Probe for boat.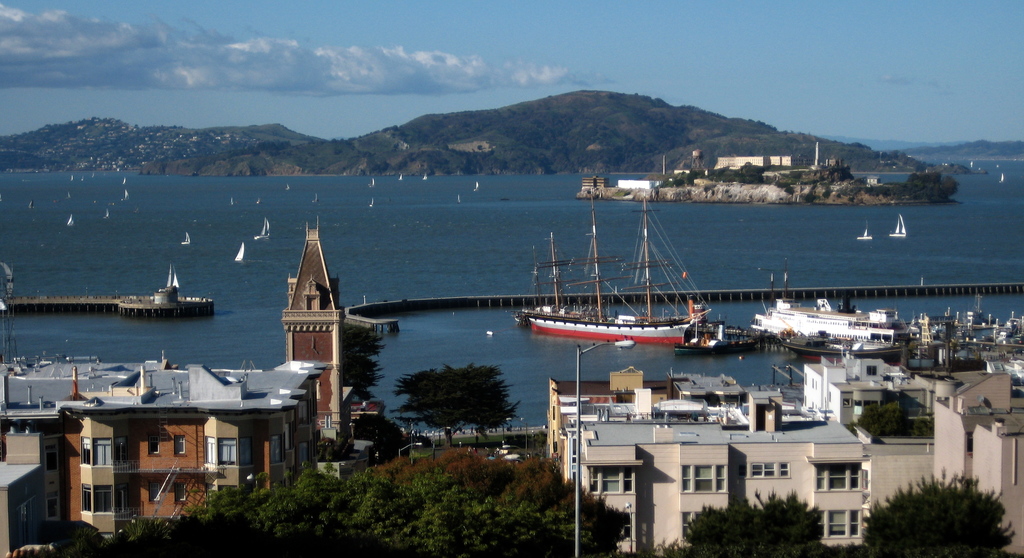
Probe result: <bbox>253, 217, 275, 243</bbox>.
